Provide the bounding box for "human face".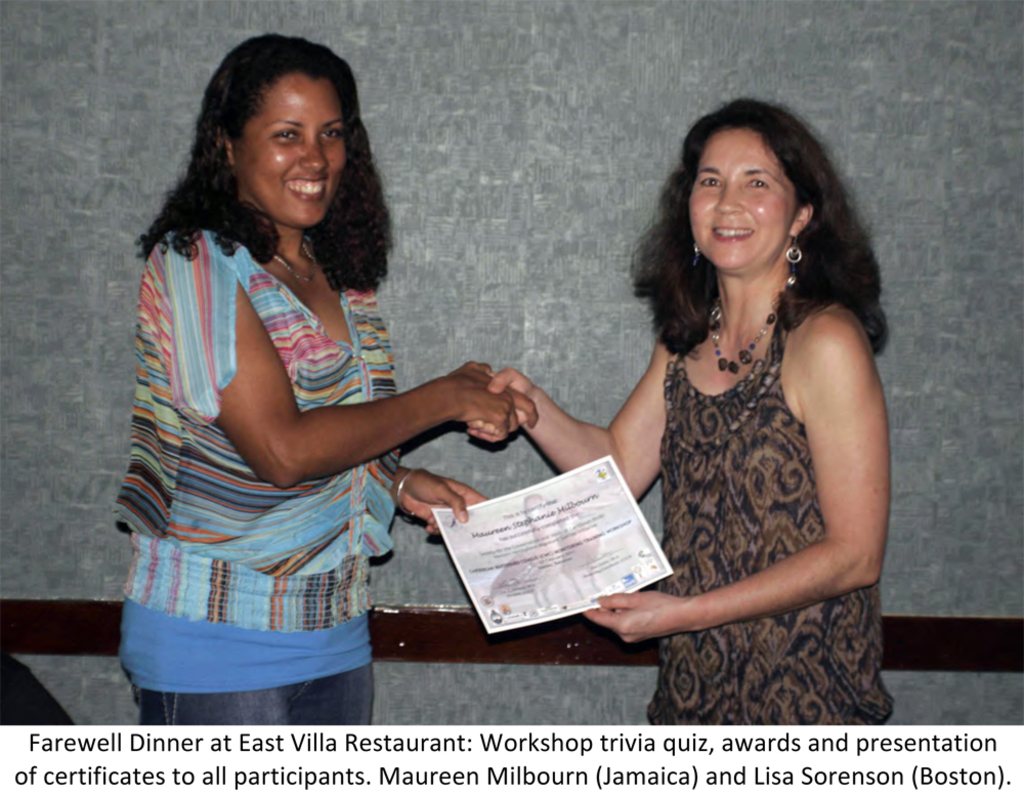
x1=239 y1=75 x2=347 y2=231.
